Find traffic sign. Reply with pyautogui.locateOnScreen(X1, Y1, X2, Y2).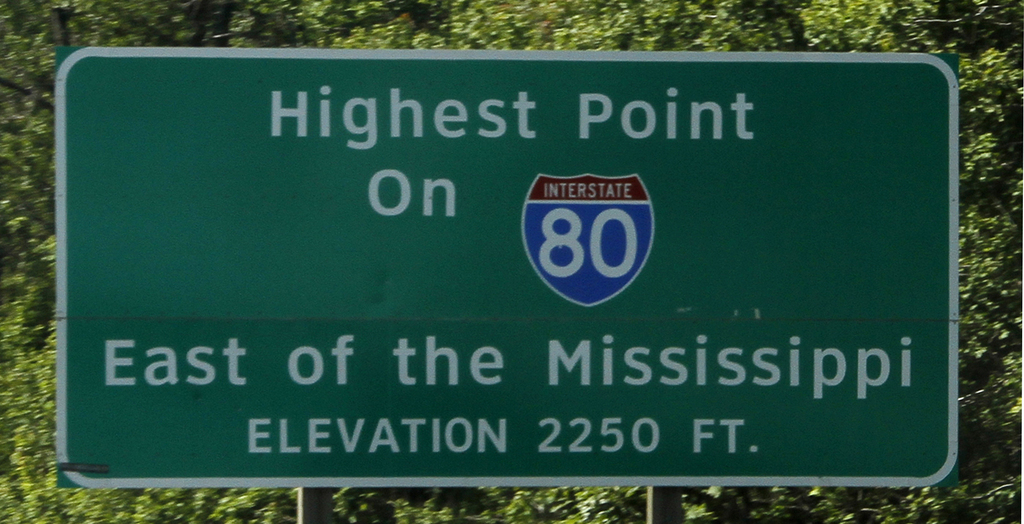
pyautogui.locateOnScreen(50, 46, 963, 498).
